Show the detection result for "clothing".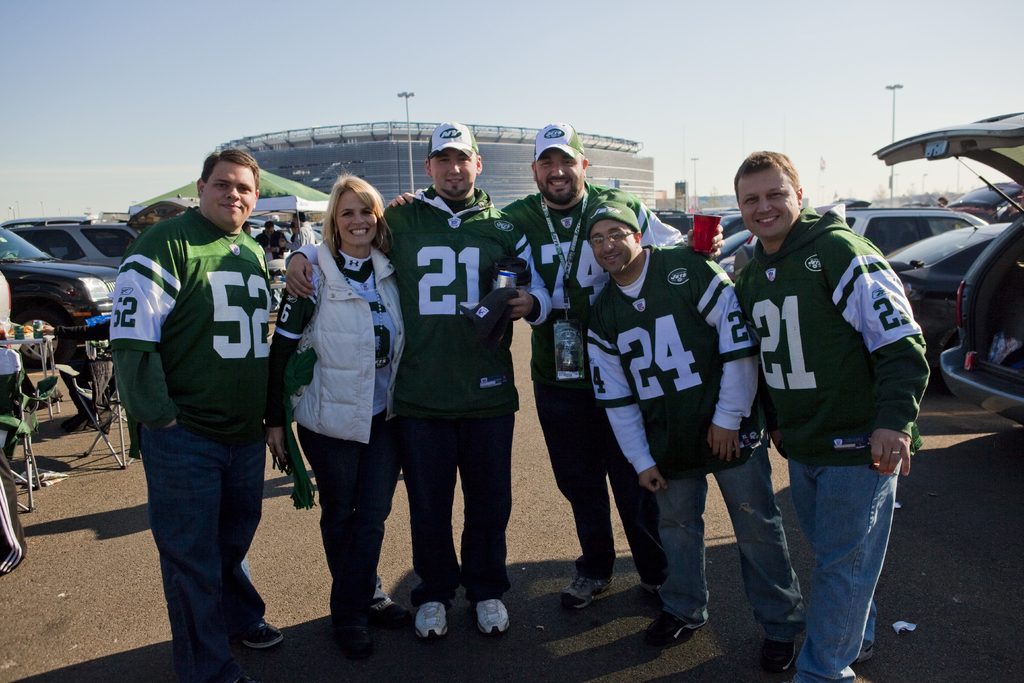
(x1=736, y1=194, x2=939, y2=682).
